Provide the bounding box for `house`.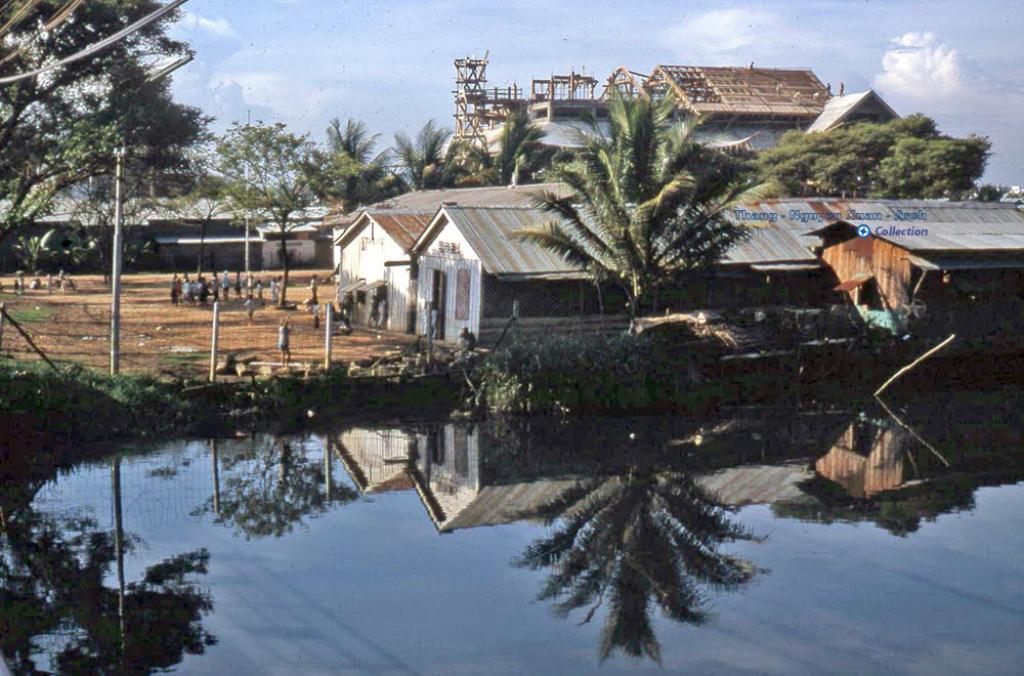
detection(457, 62, 944, 183).
